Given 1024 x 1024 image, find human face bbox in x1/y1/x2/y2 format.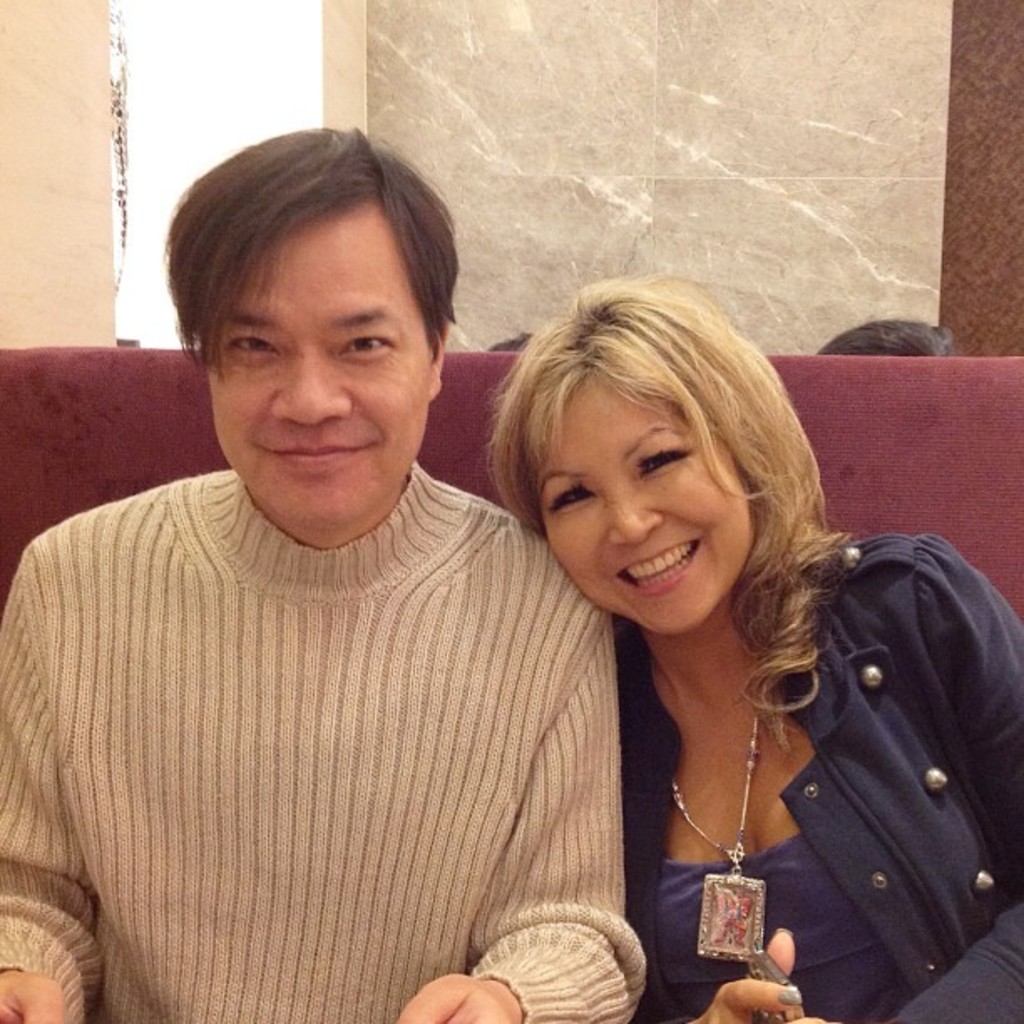
539/365/753/632.
